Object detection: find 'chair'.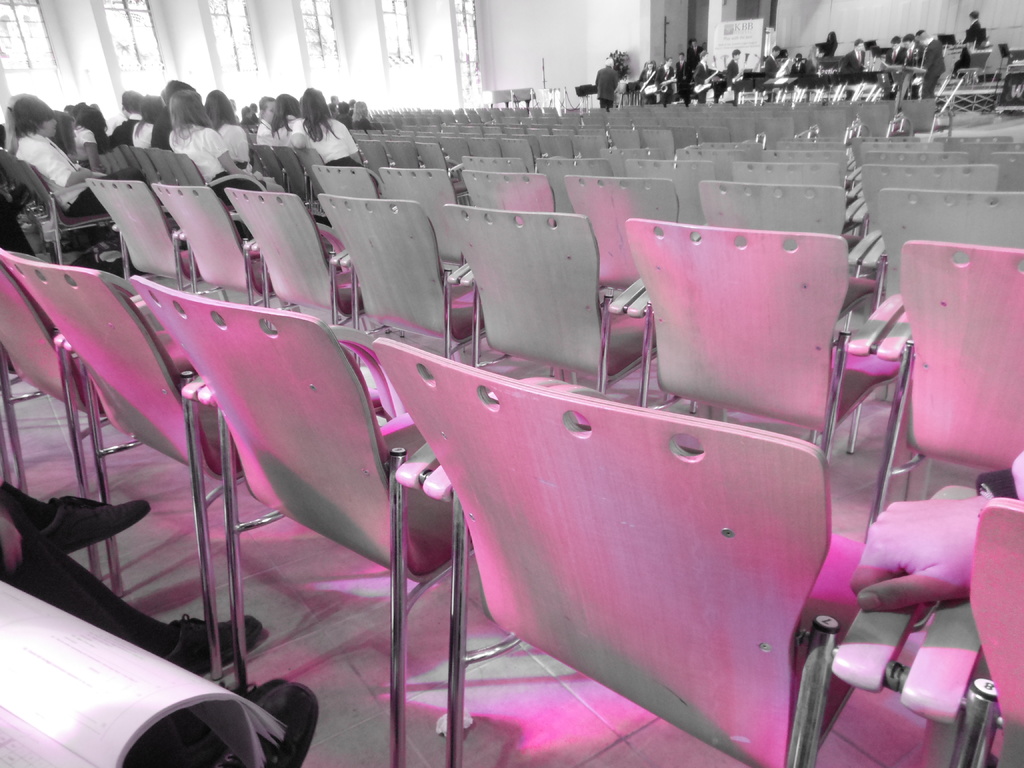
[417, 284, 861, 737].
